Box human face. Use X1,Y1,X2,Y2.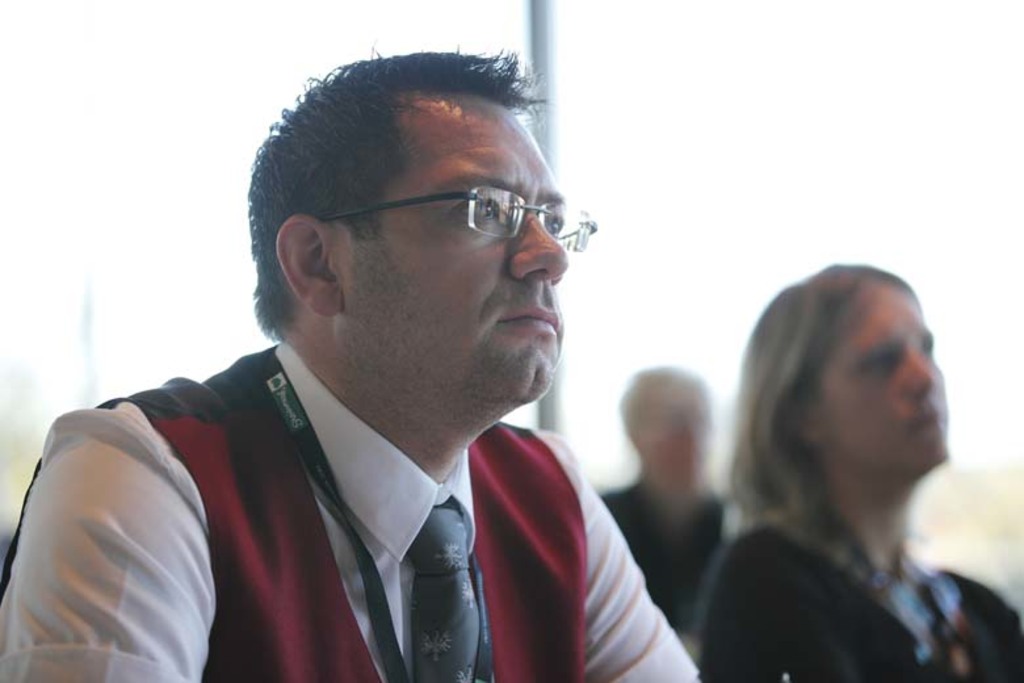
806,288,953,482.
